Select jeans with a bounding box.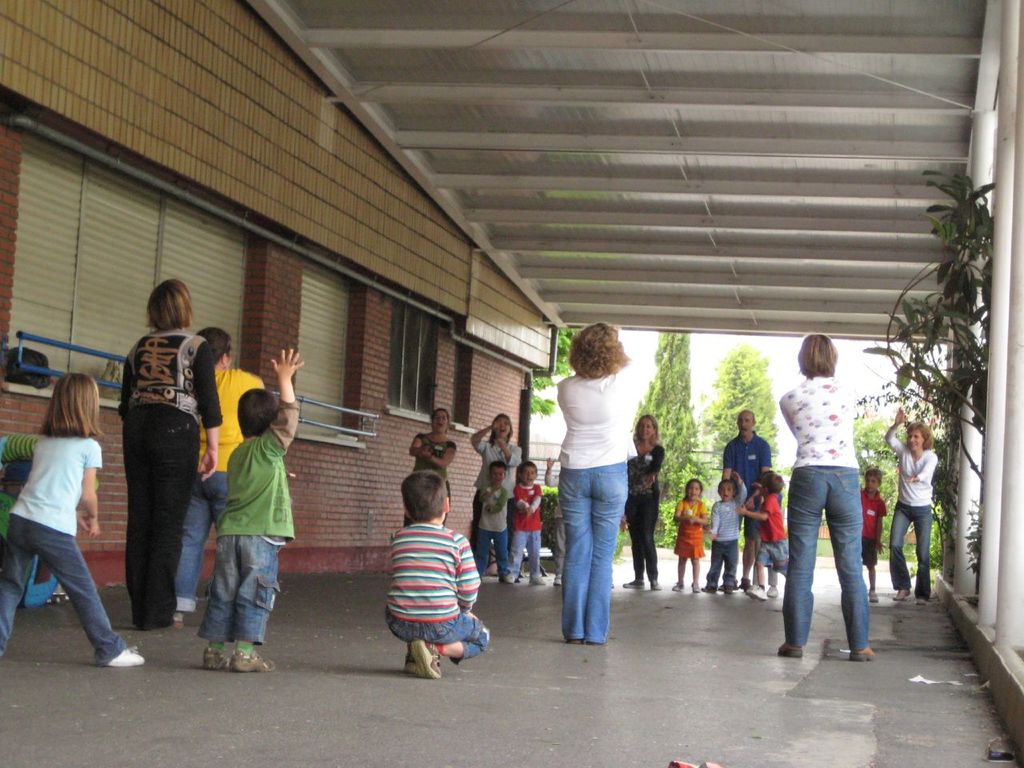
x1=701 y1=534 x2=738 y2=590.
